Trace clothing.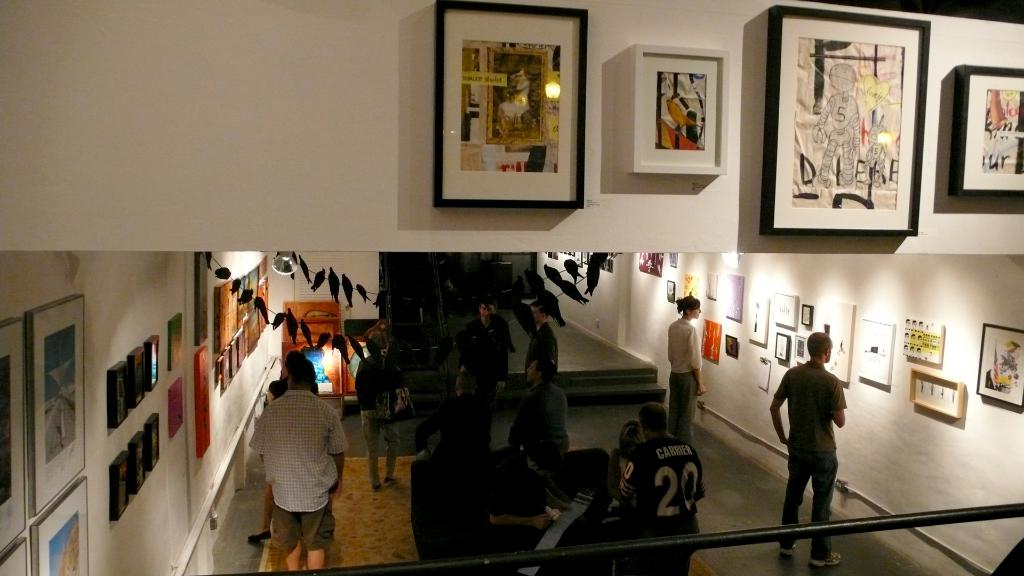
Traced to left=505, top=378, right=569, bottom=458.
